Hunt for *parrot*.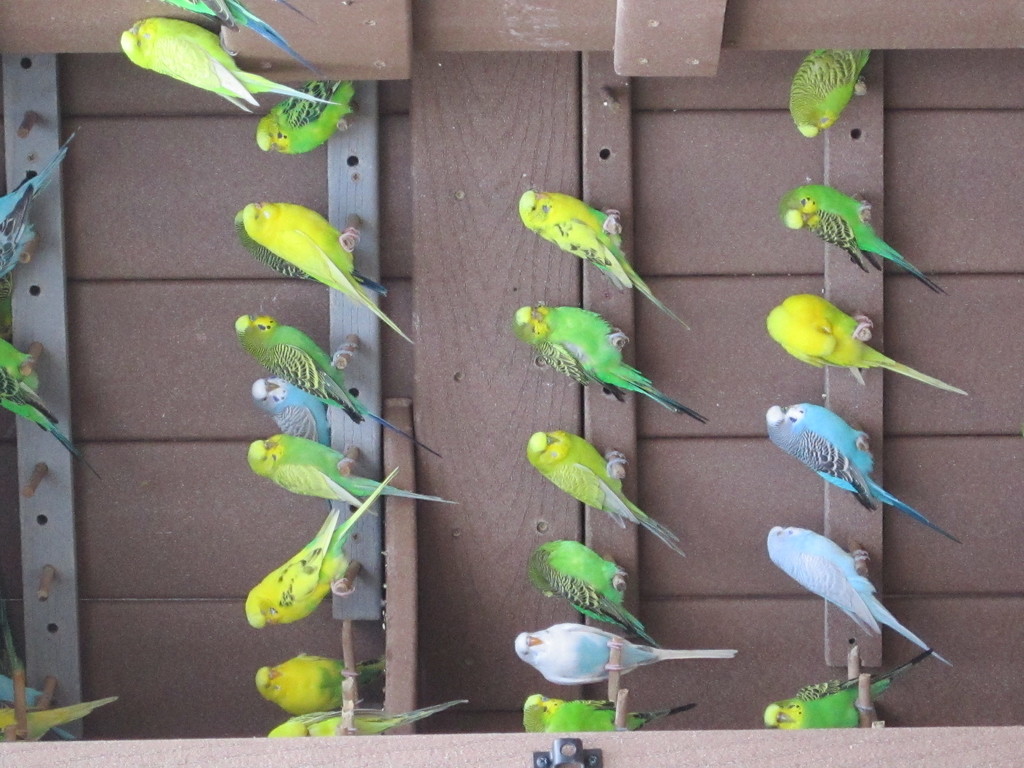
Hunted down at (x1=240, y1=312, x2=440, y2=458).
